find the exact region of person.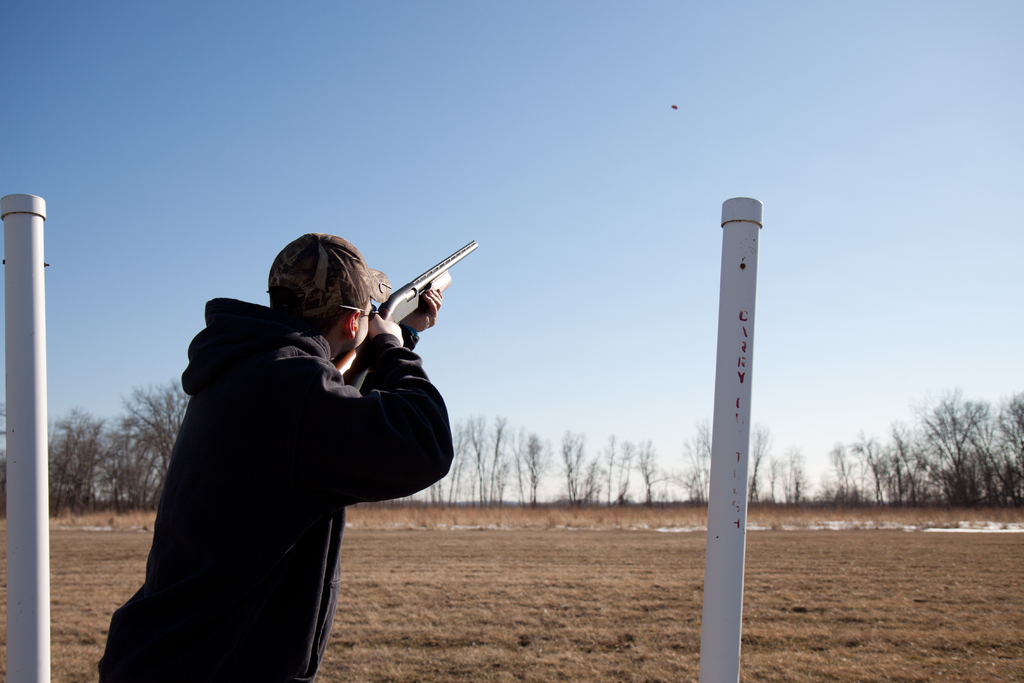
Exact region: crop(79, 202, 479, 666).
